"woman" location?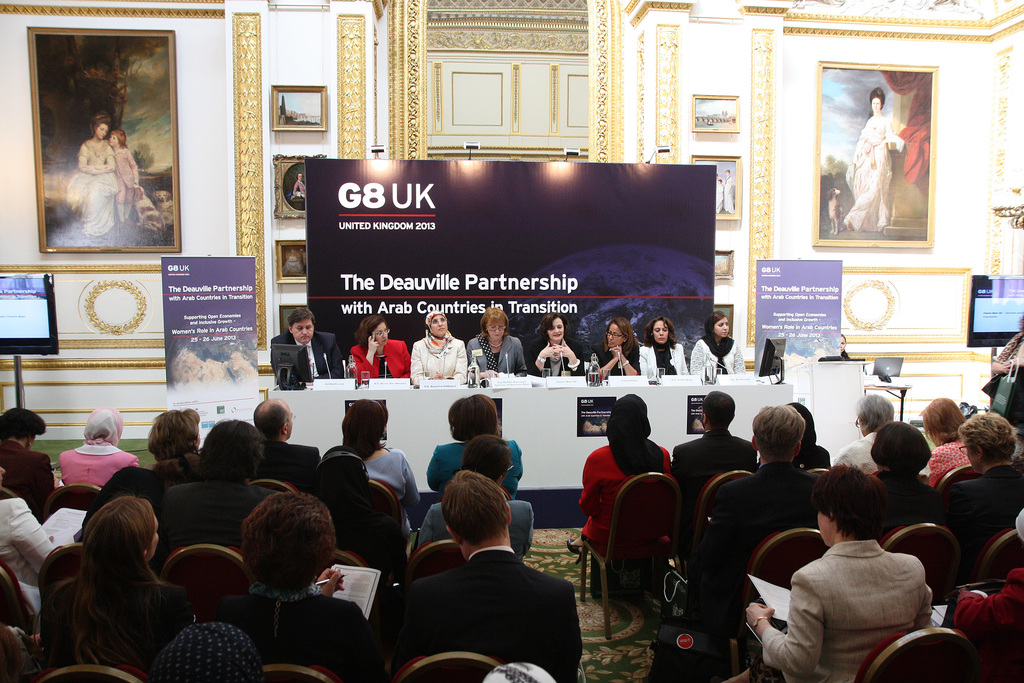
(525,313,582,376)
